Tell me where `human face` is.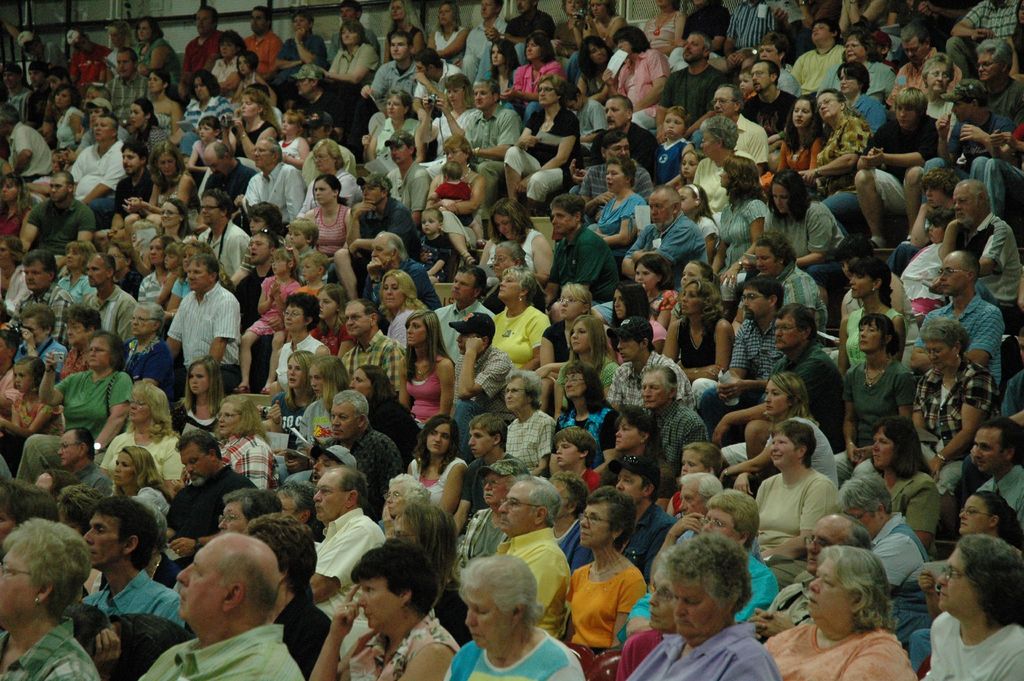
`human face` is at BBox(350, 368, 372, 396).
